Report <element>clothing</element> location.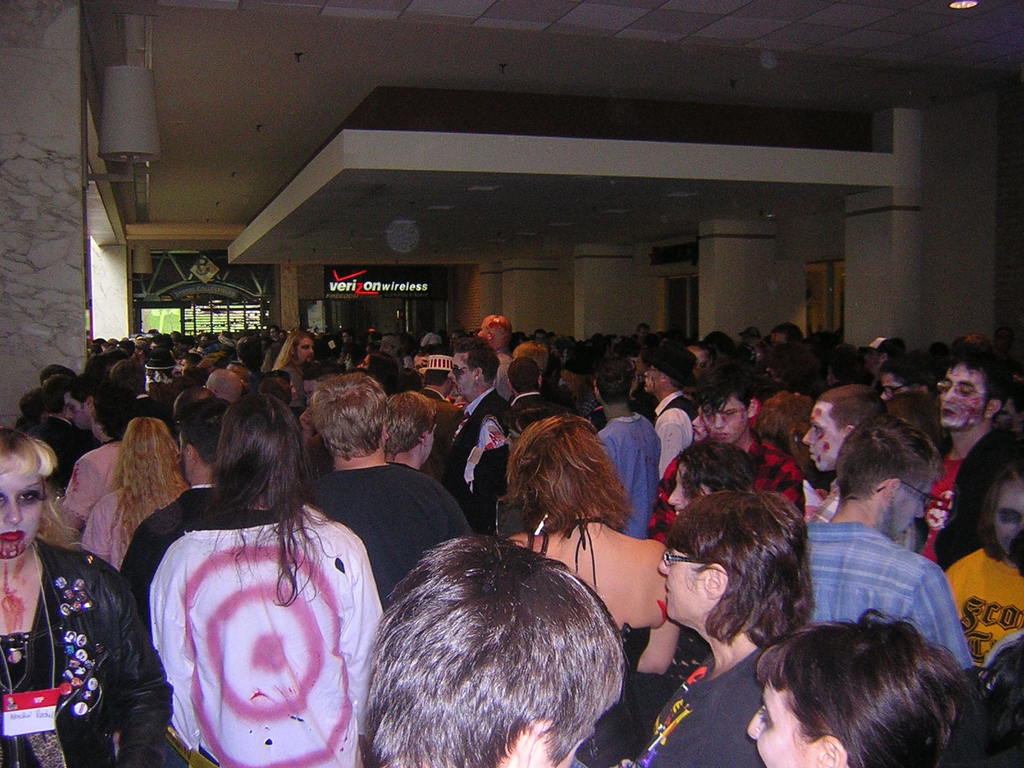
Report: <box>79,491,134,572</box>.
